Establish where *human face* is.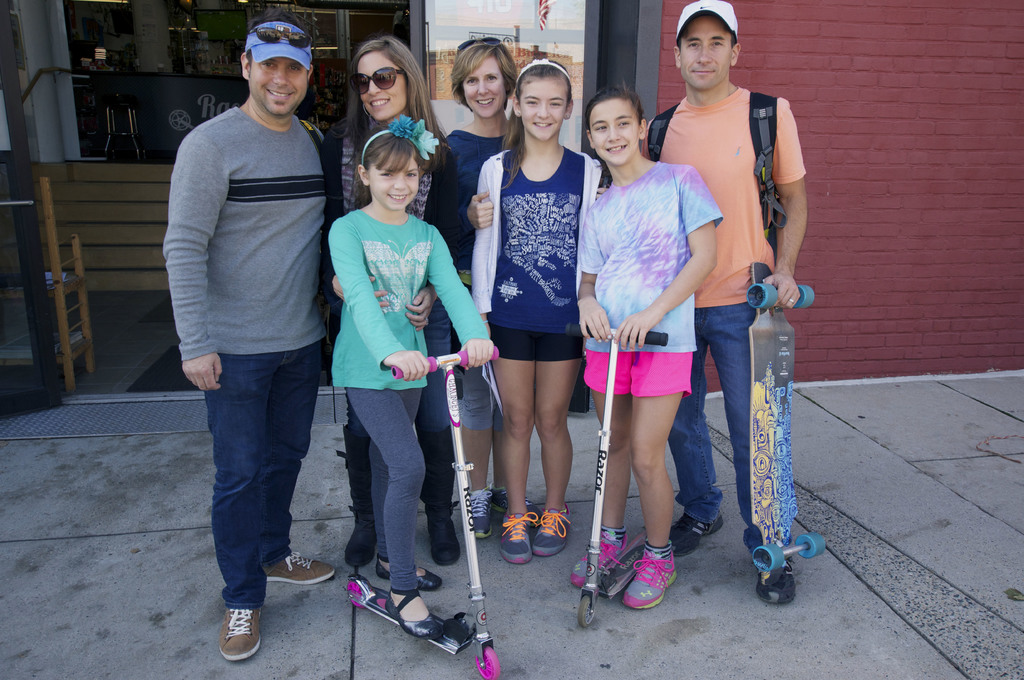
Established at bbox=(591, 100, 637, 162).
